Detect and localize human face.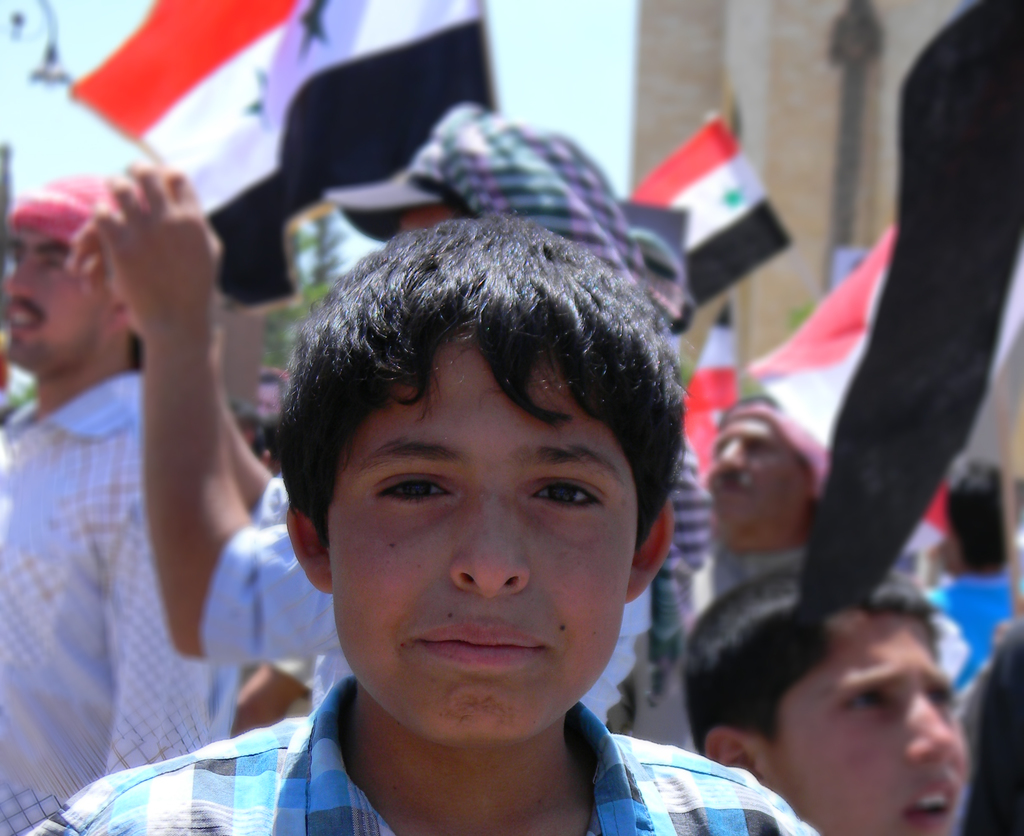
Localized at (x1=770, y1=607, x2=968, y2=835).
